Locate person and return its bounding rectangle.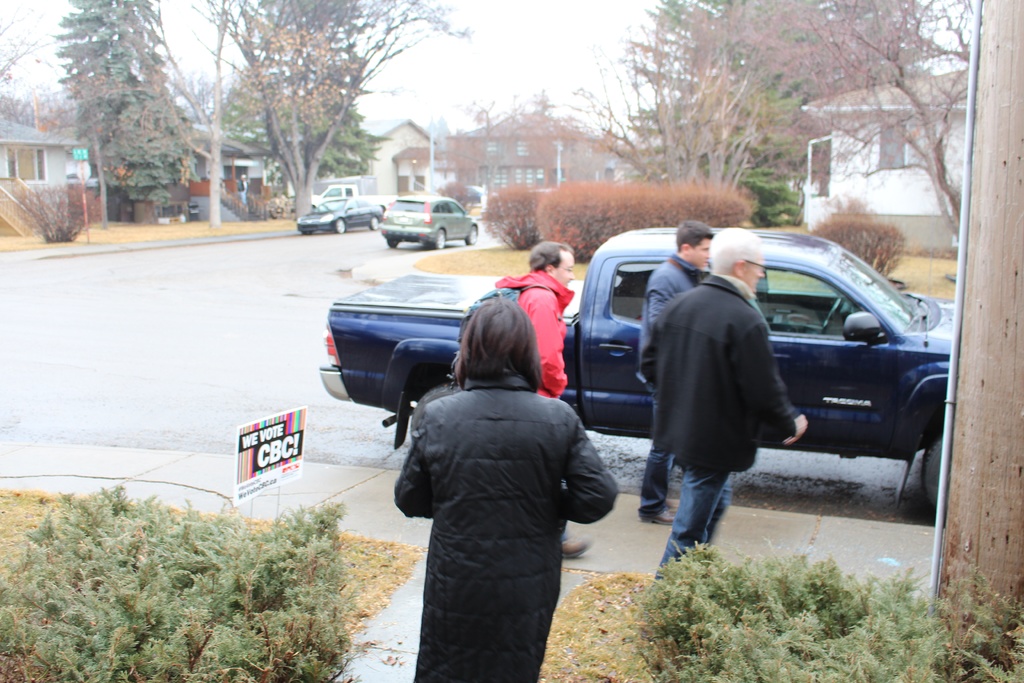
<box>386,296,620,682</box>.
